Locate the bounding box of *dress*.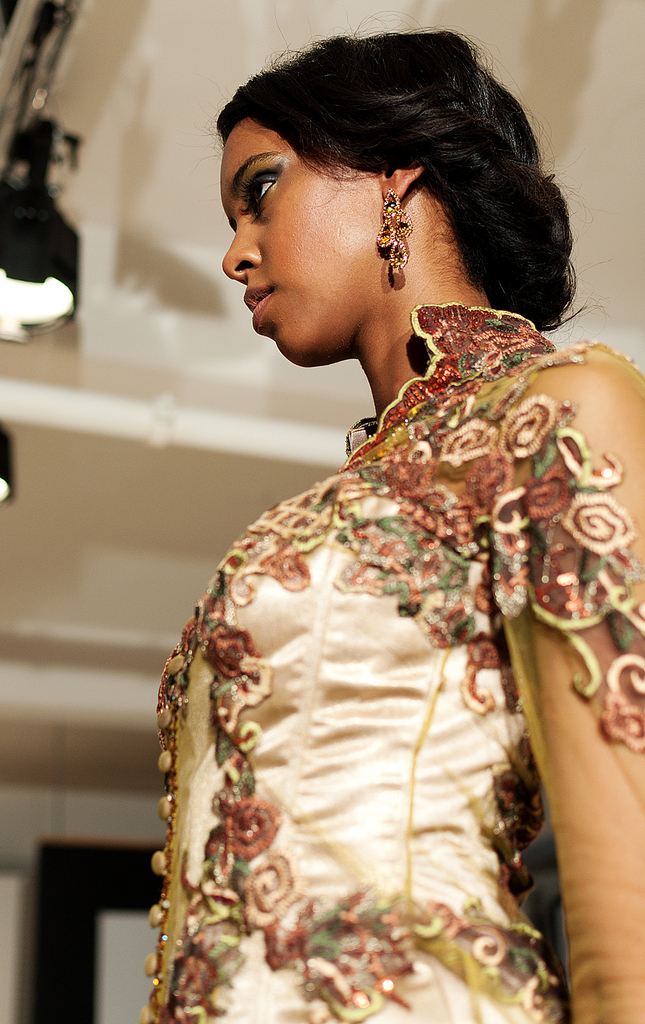
Bounding box: Rect(92, 304, 591, 1023).
